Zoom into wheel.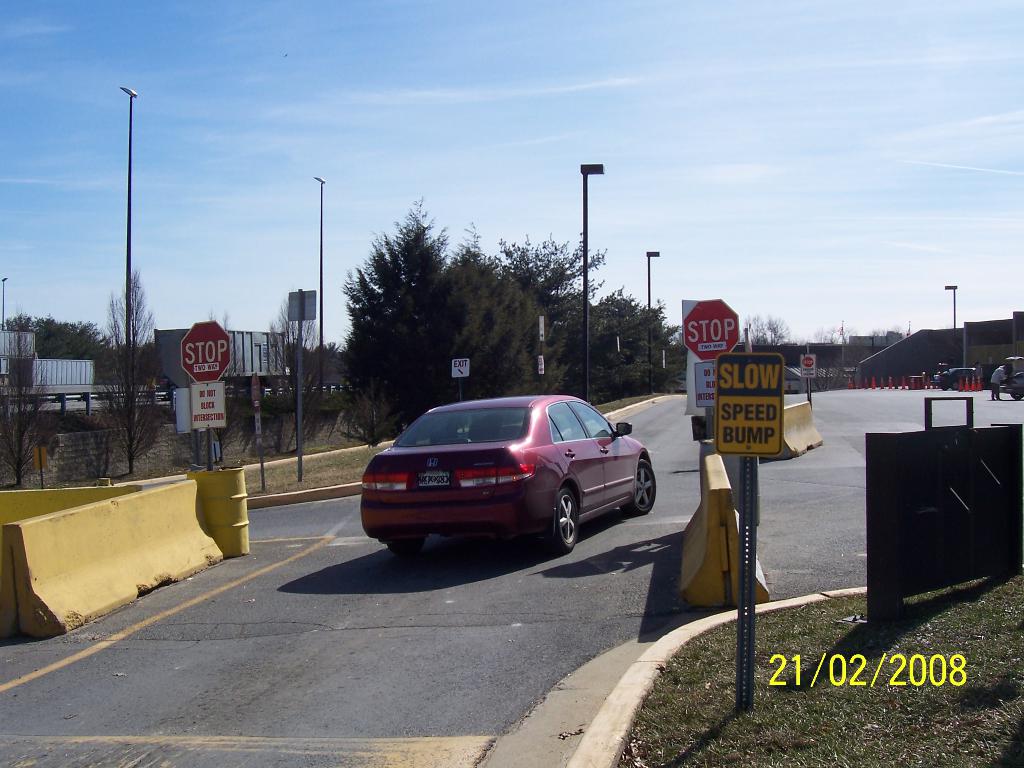
Zoom target: box=[1009, 390, 1023, 402].
